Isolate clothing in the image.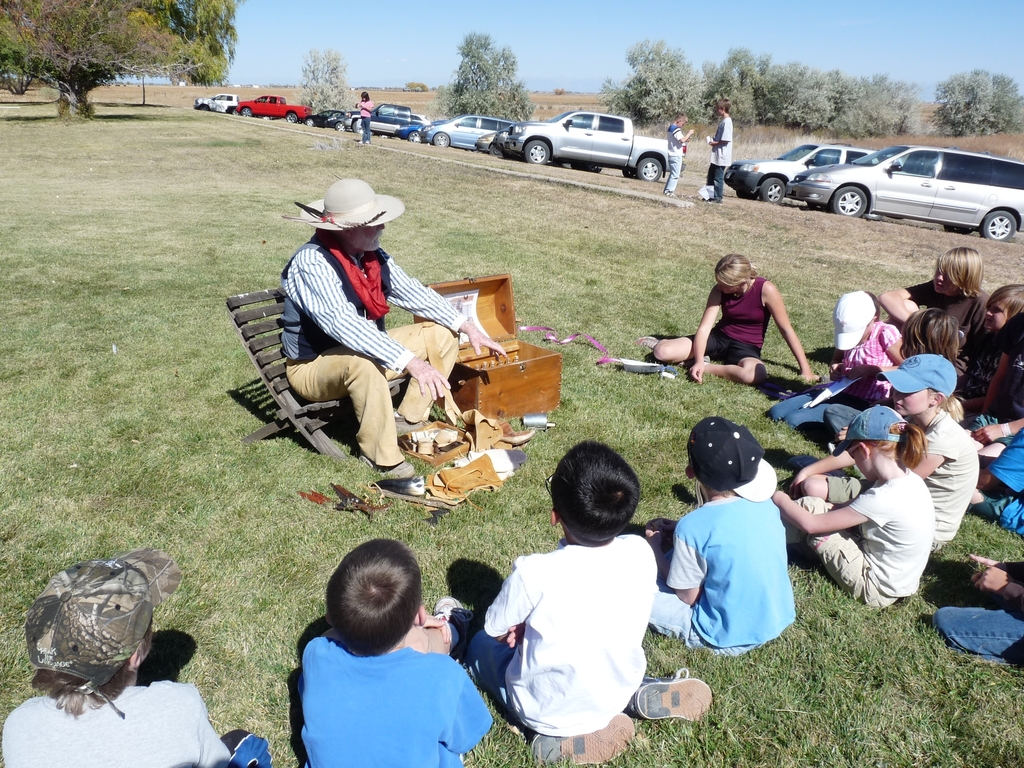
Isolated region: crop(707, 118, 733, 204).
